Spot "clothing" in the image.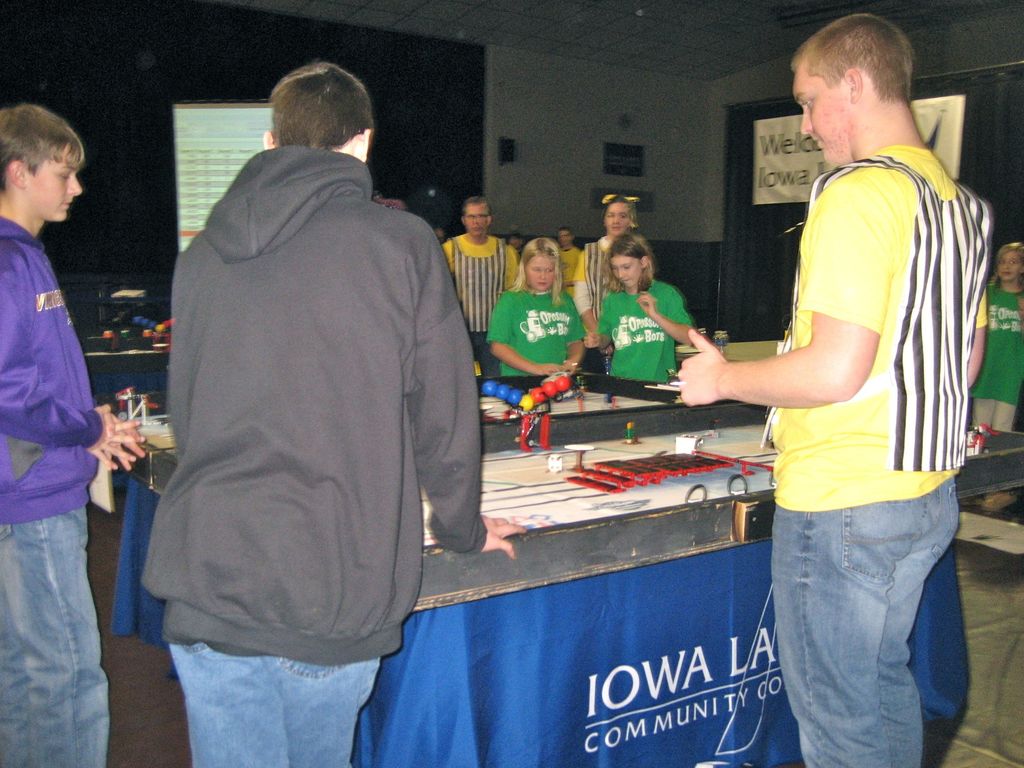
"clothing" found at [970,281,1023,435].
